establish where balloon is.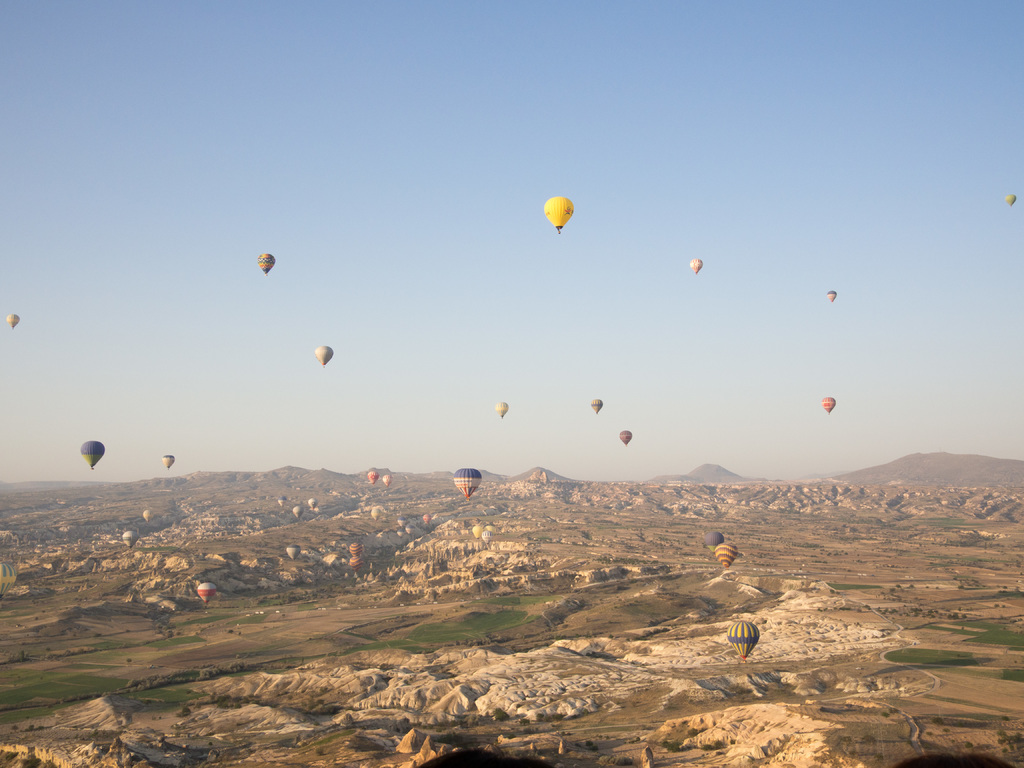
Established at 122:529:141:549.
